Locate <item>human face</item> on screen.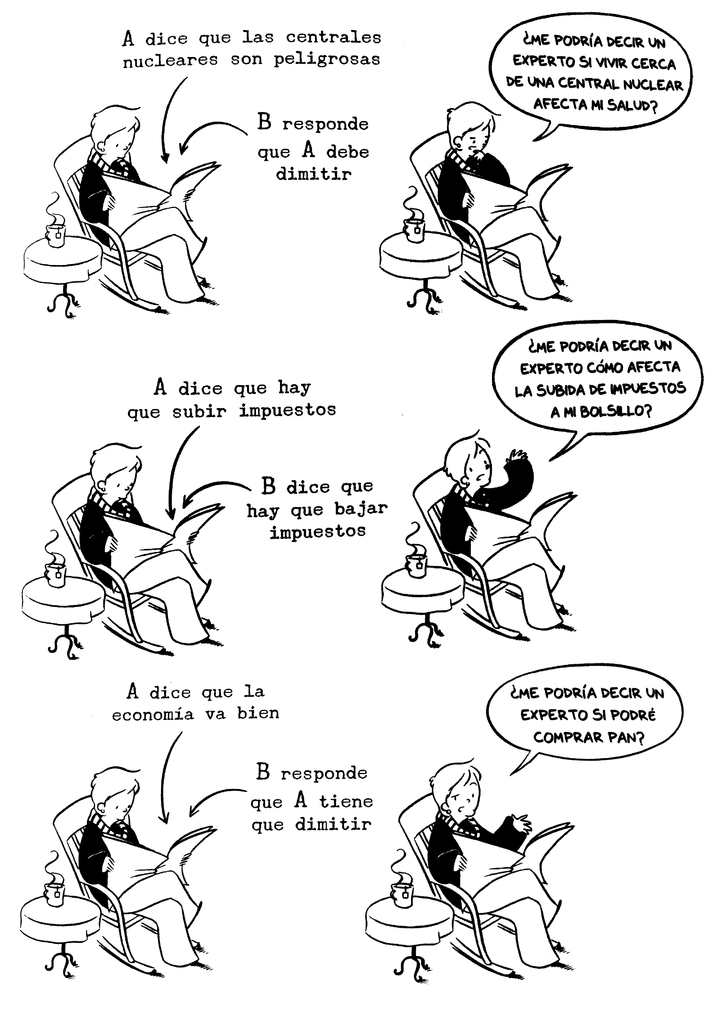
On screen at [461, 127, 484, 159].
